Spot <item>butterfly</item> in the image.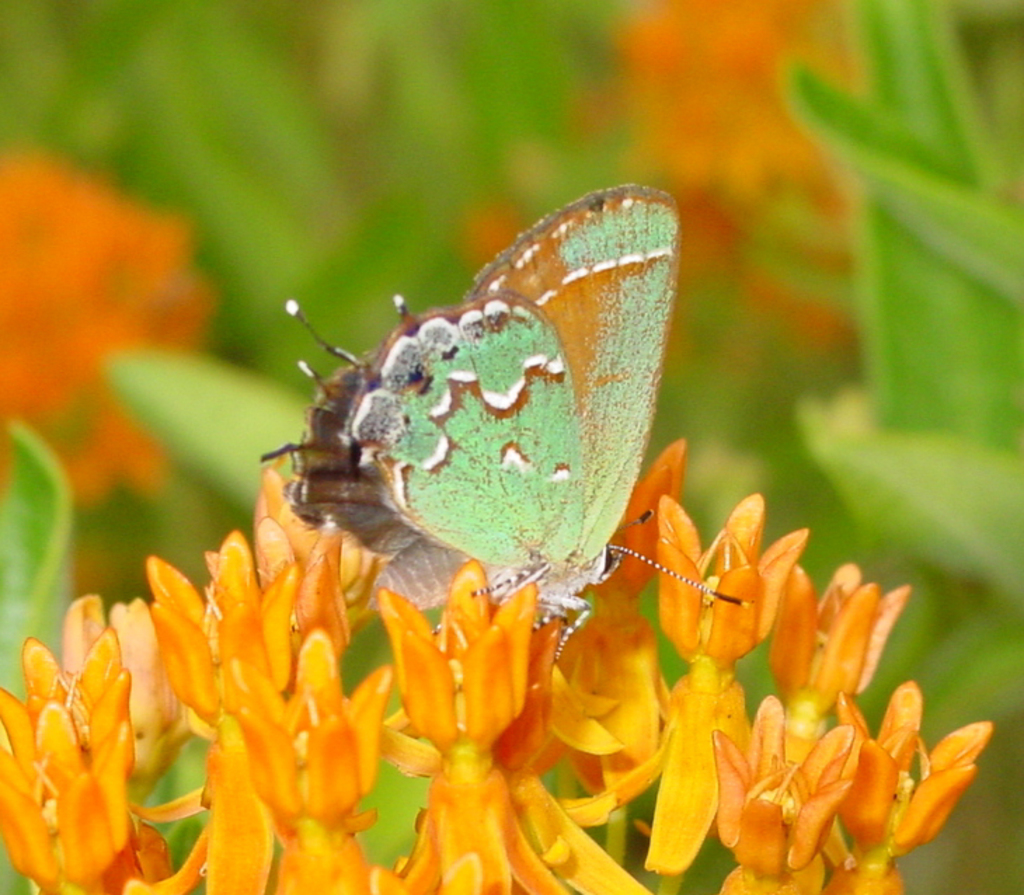
<item>butterfly</item> found at bbox(250, 181, 721, 672).
